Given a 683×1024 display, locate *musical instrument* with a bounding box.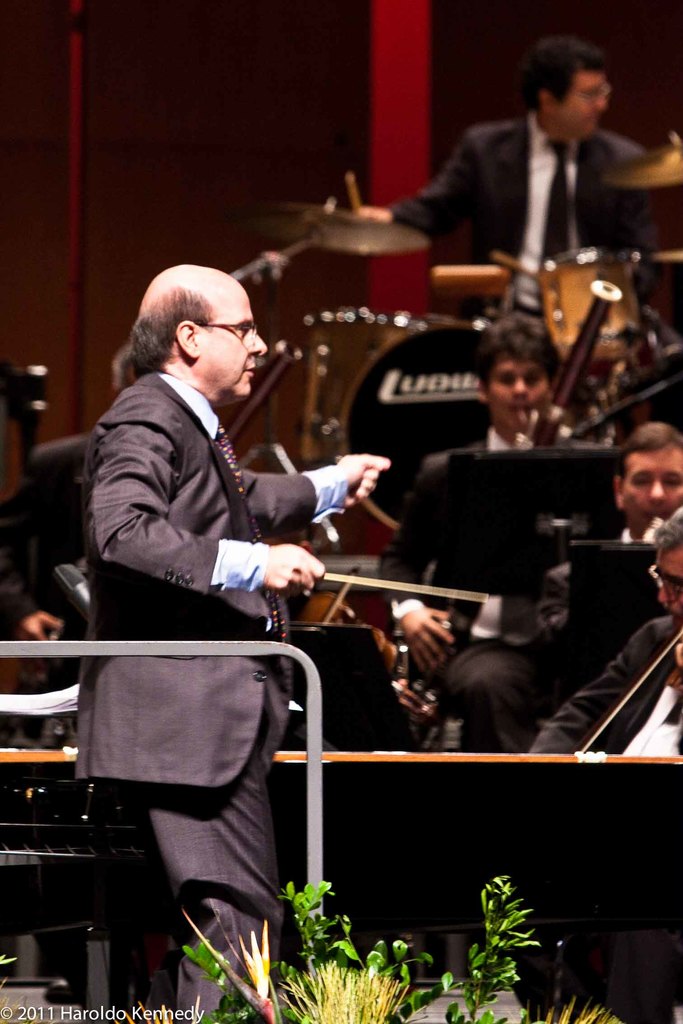
Located: BBox(573, 620, 682, 756).
